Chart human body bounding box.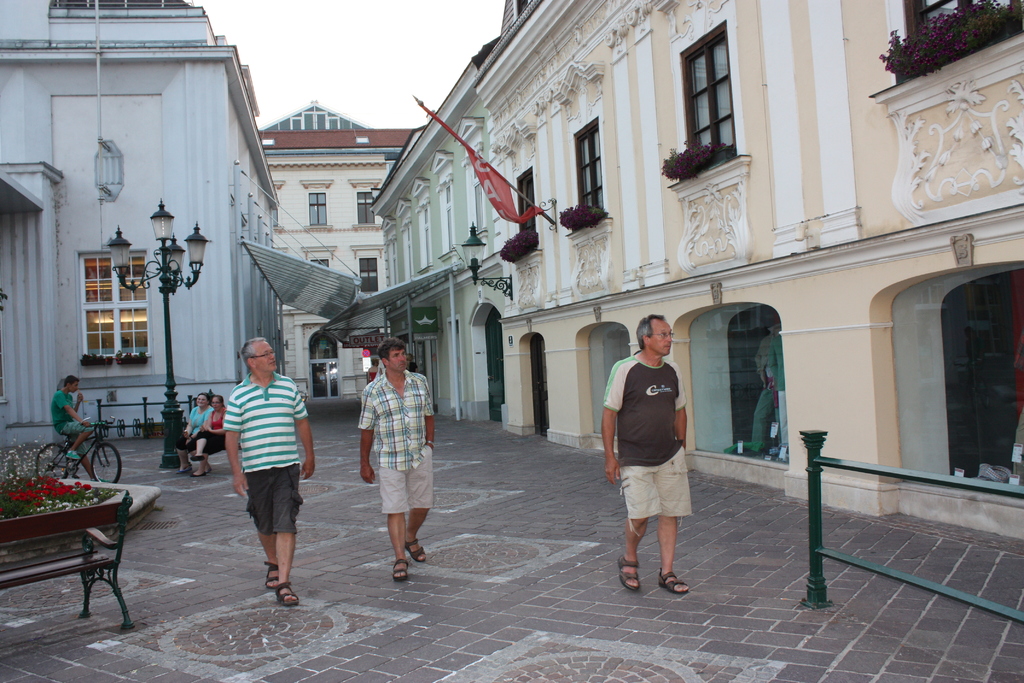
Charted: 367:358:381:384.
